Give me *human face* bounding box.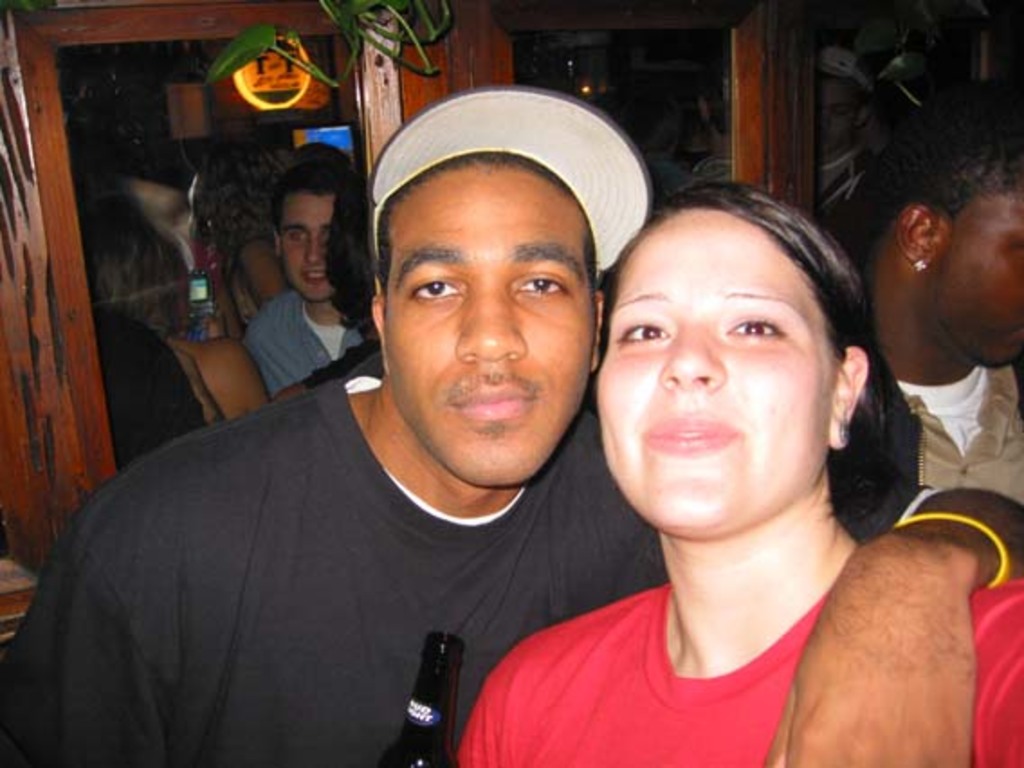
select_region(595, 209, 842, 539).
